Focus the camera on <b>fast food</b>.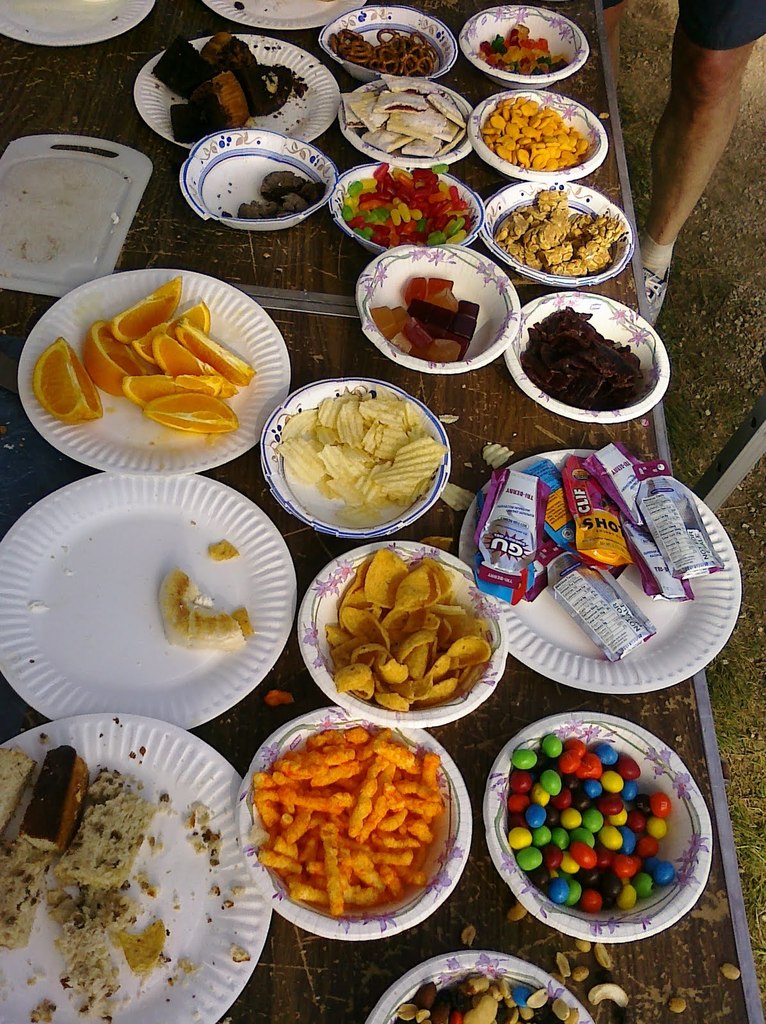
Focus region: 328, 22, 442, 78.
